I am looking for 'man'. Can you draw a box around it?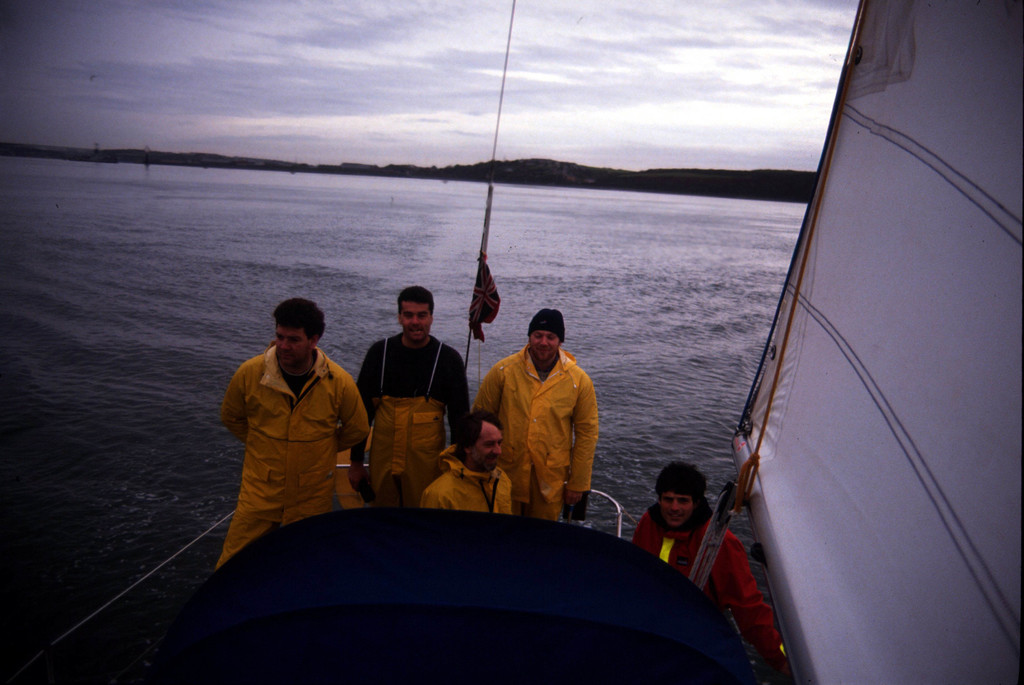
Sure, the bounding box is l=634, t=463, r=788, b=684.
